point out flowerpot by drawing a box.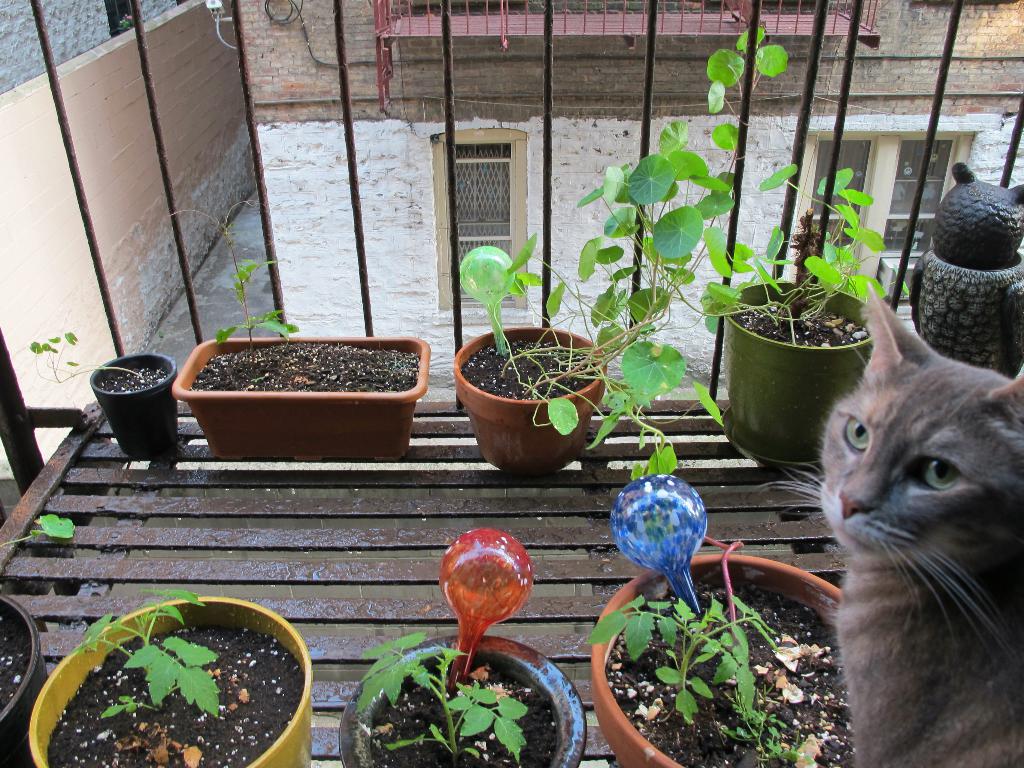
(left=84, top=355, right=174, bottom=455).
